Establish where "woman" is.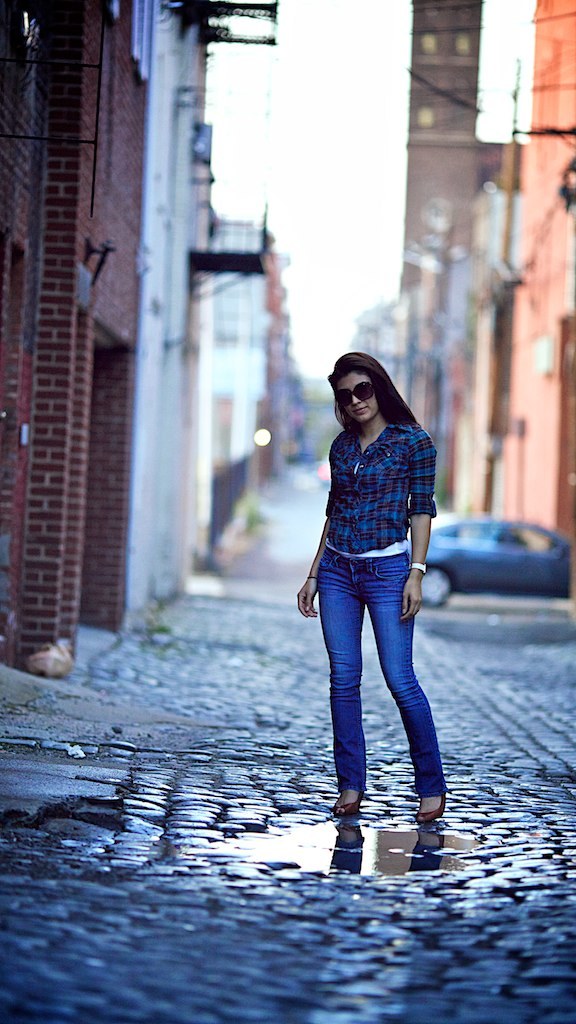
Established at BBox(283, 326, 460, 802).
